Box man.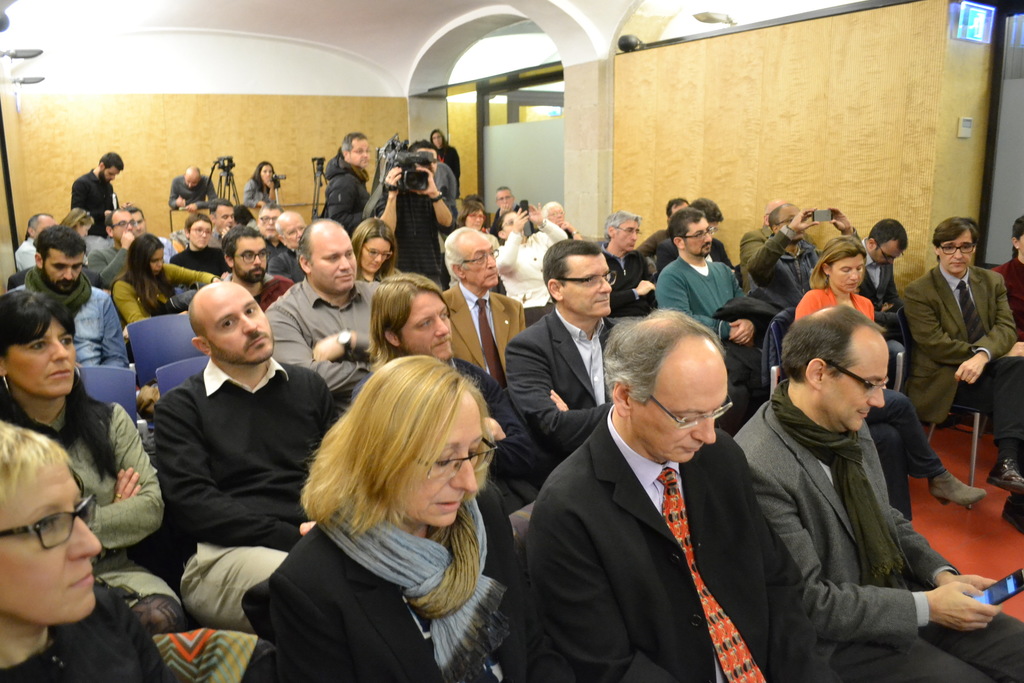
detection(506, 238, 620, 466).
